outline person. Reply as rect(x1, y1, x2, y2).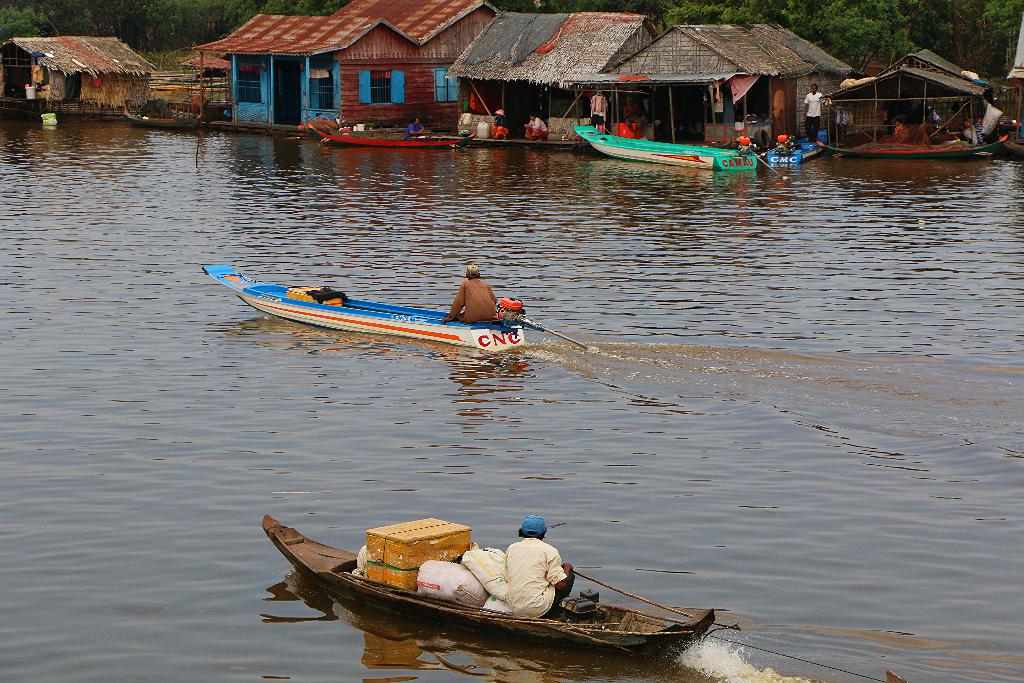
rect(505, 511, 575, 621).
